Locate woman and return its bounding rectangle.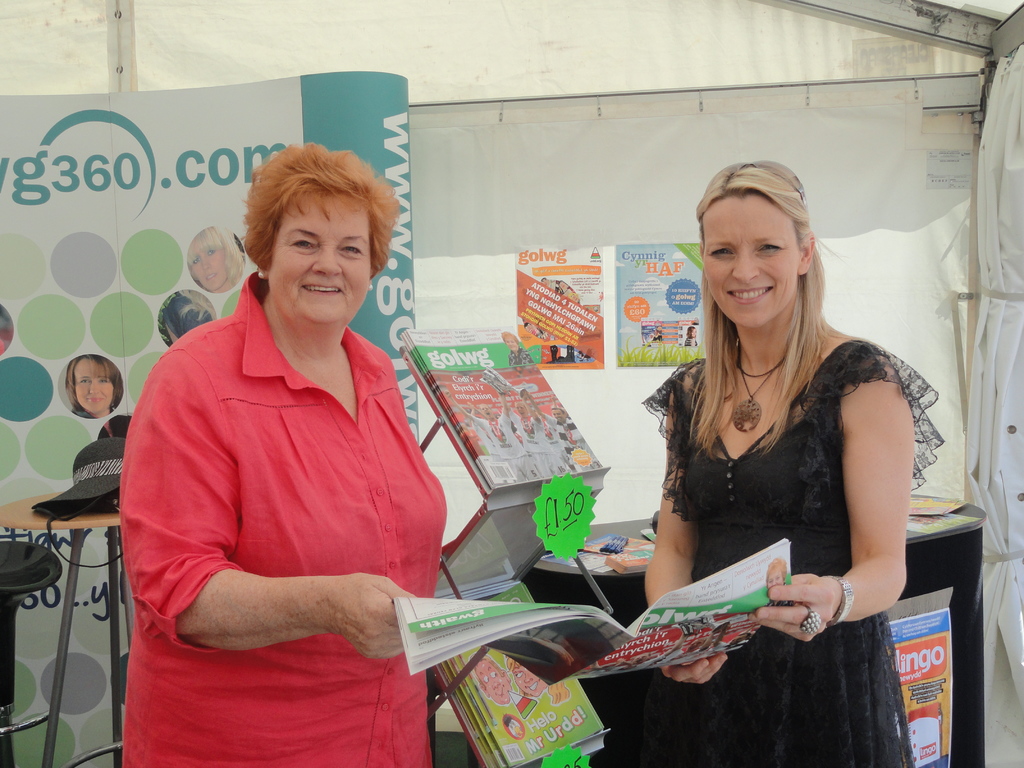
(left=52, top=348, right=122, bottom=413).
